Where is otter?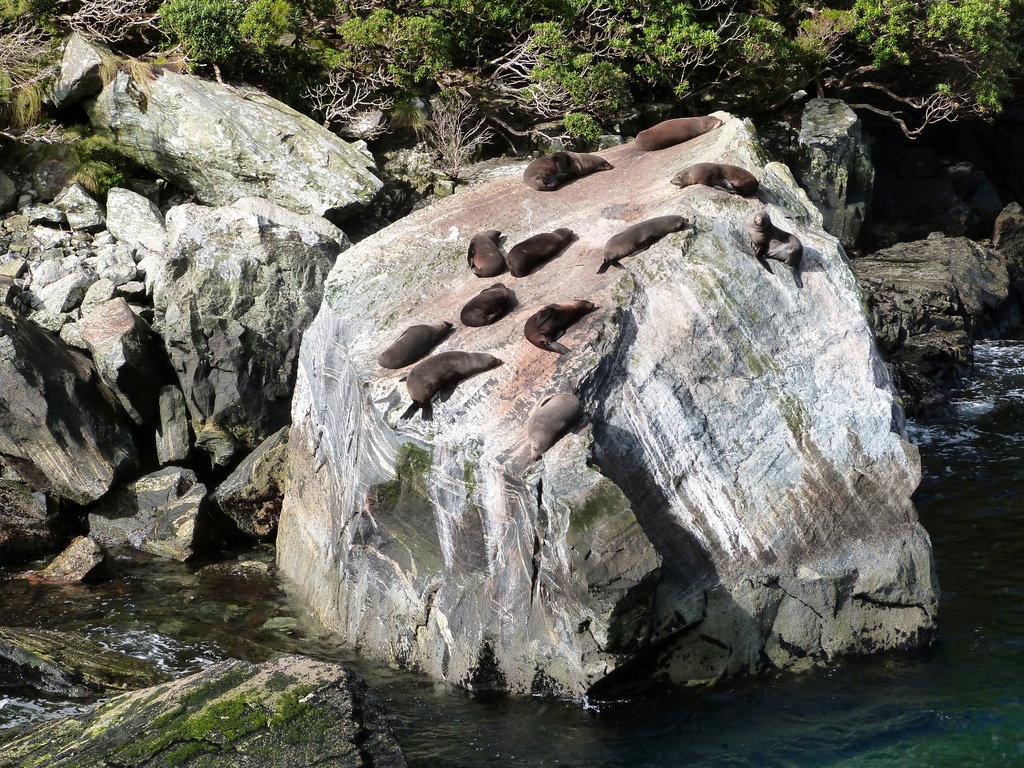
748,210,805,267.
